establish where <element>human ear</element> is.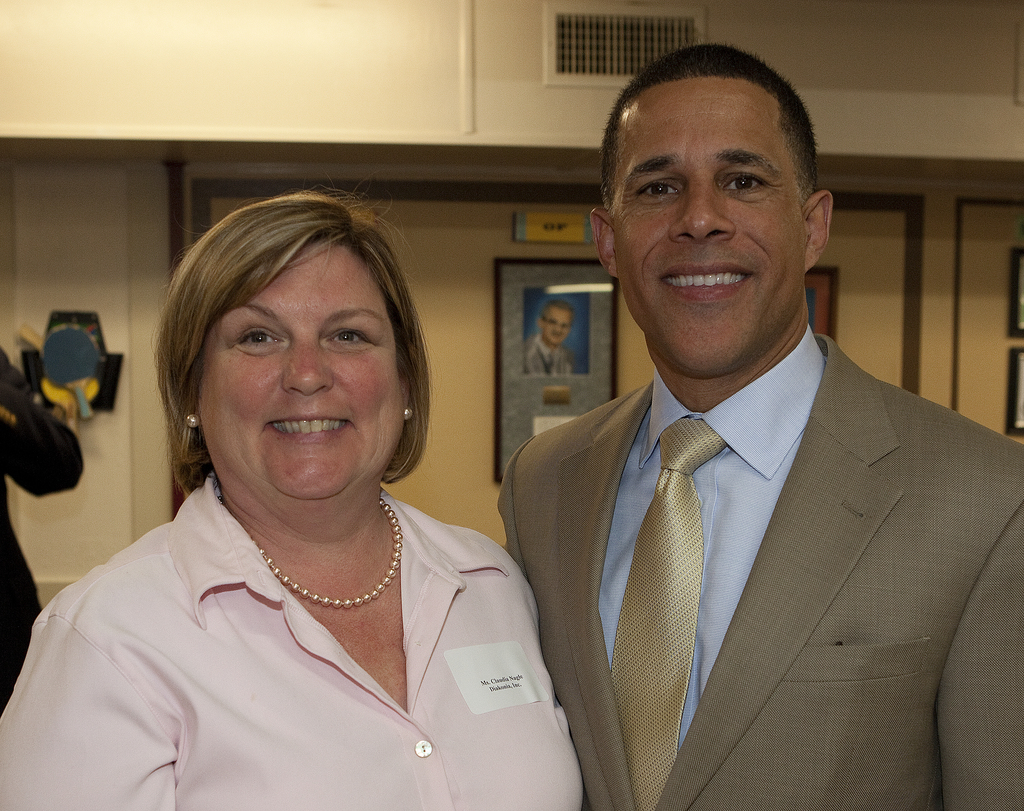
Established at x1=803 y1=188 x2=831 y2=270.
